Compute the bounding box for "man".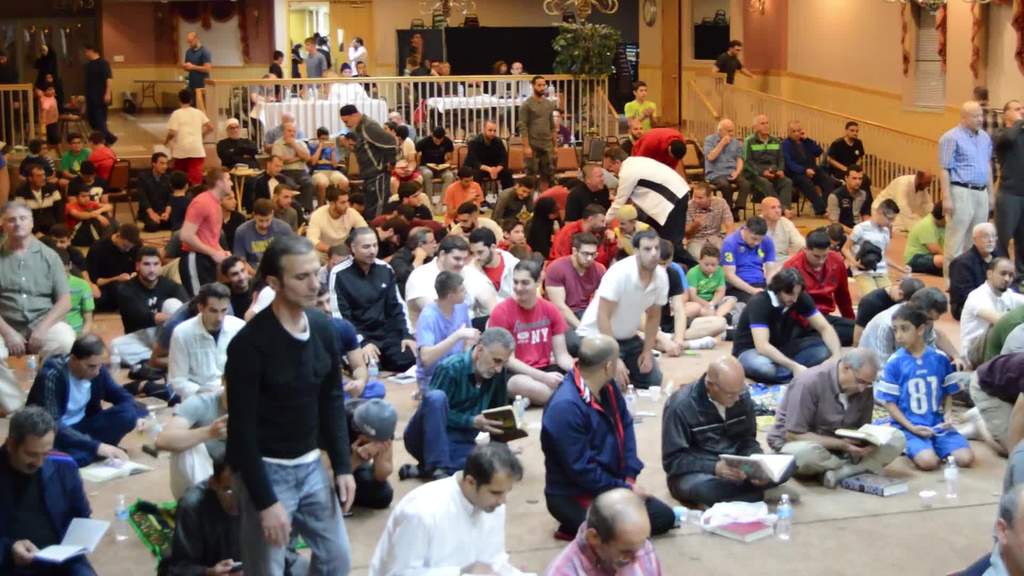
bbox=[223, 237, 351, 575].
